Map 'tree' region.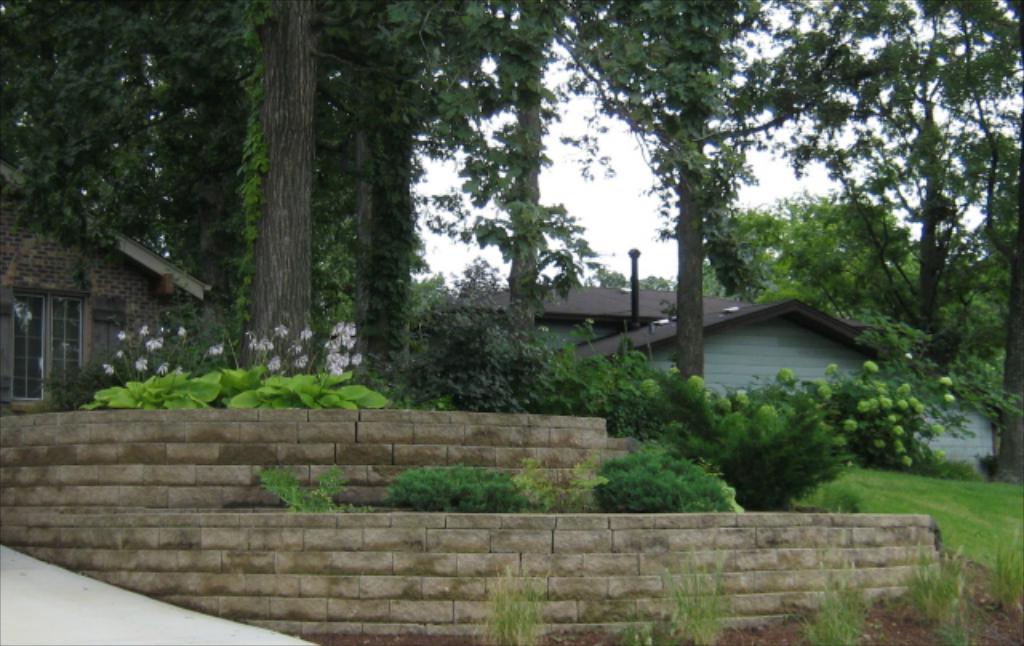
Mapped to bbox(755, 0, 1008, 403).
